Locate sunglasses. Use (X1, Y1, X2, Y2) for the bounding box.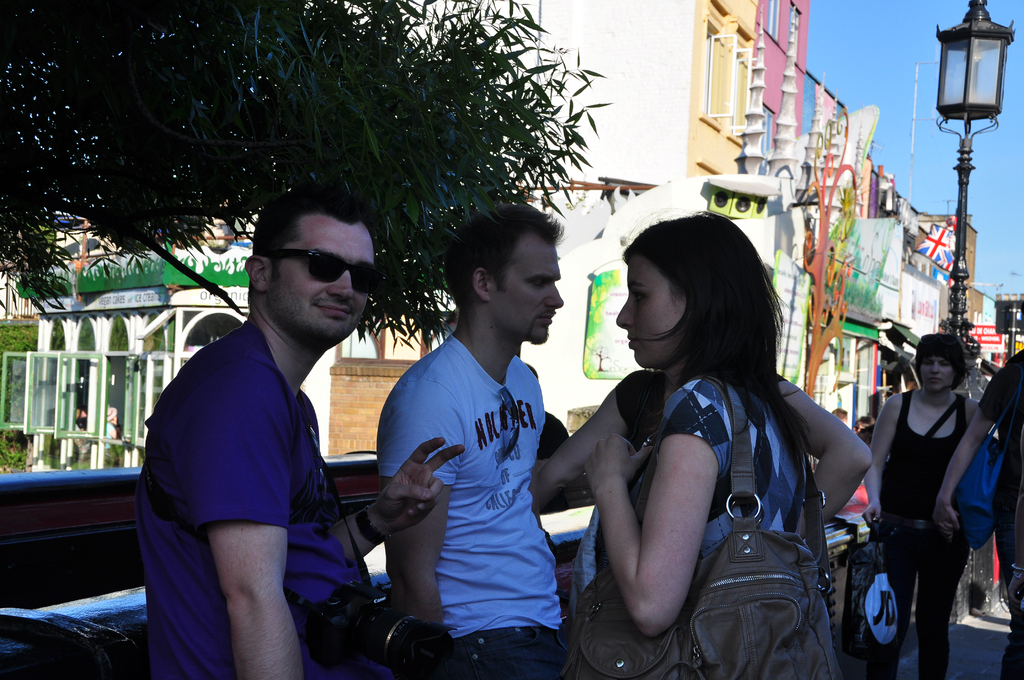
(262, 250, 384, 299).
